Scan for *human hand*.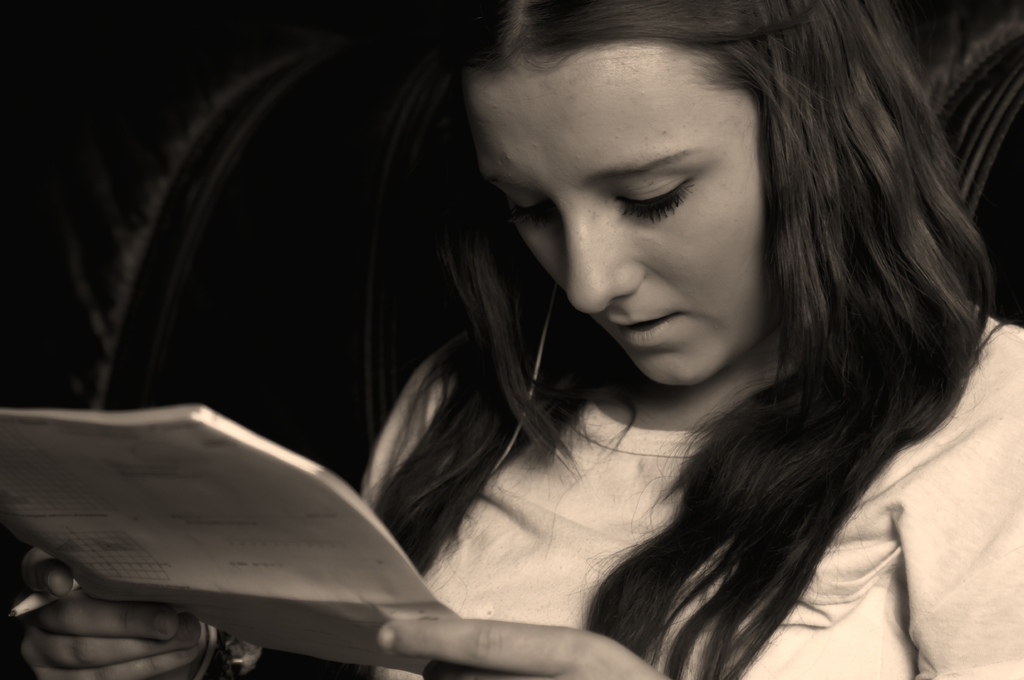
Scan result: 0,571,206,670.
